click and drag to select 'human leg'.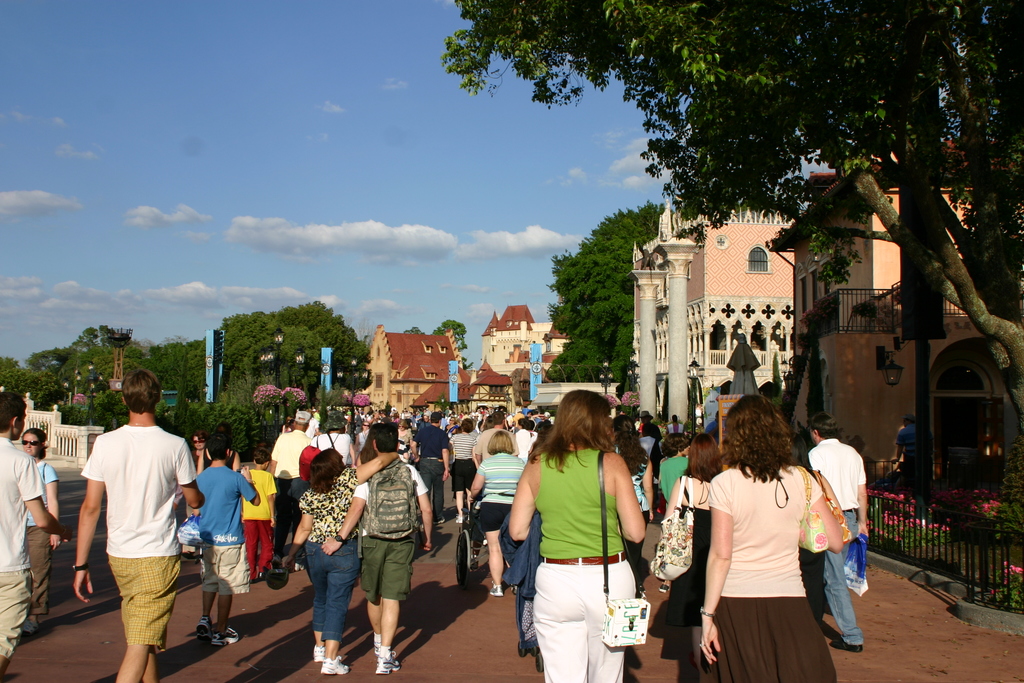
Selection: 374 594 404 673.
